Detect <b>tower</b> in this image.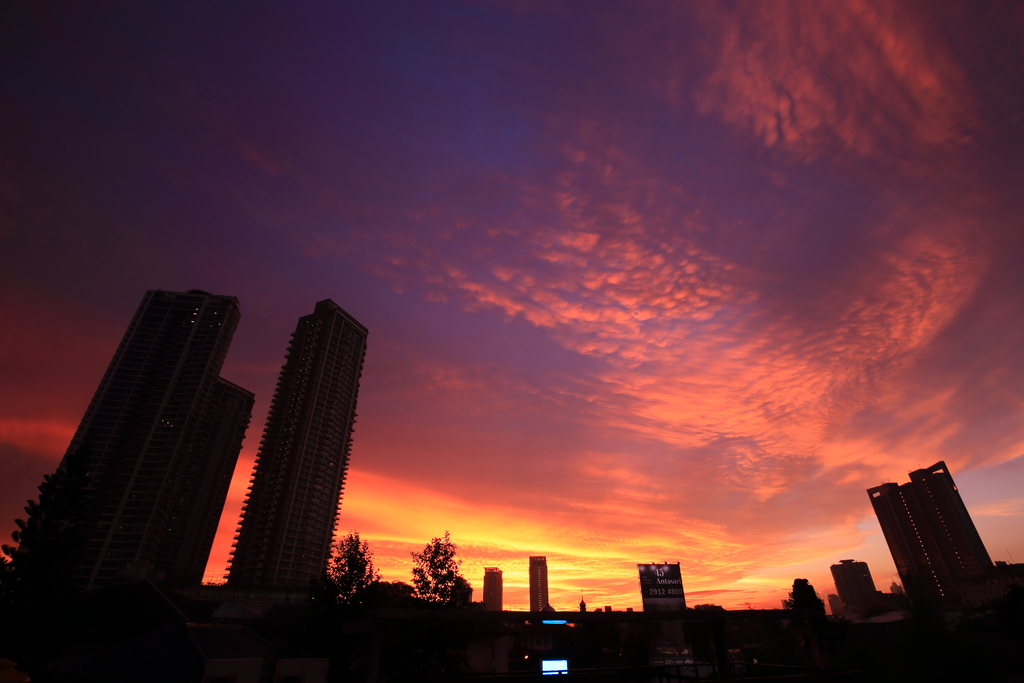
Detection: bbox=(7, 259, 278, 645).
